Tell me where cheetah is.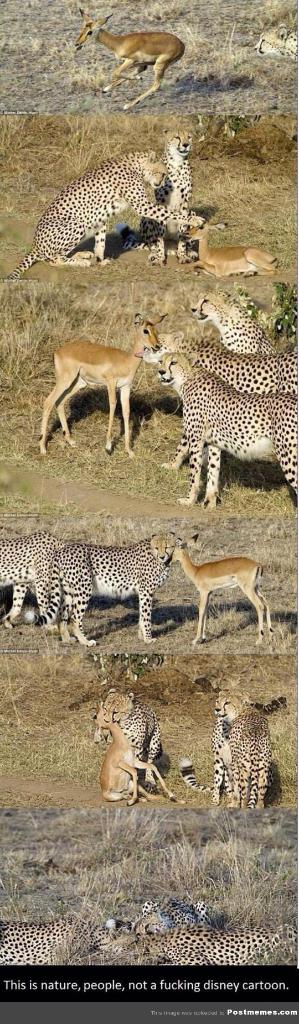
cheetah is at [176,691,286,792].
